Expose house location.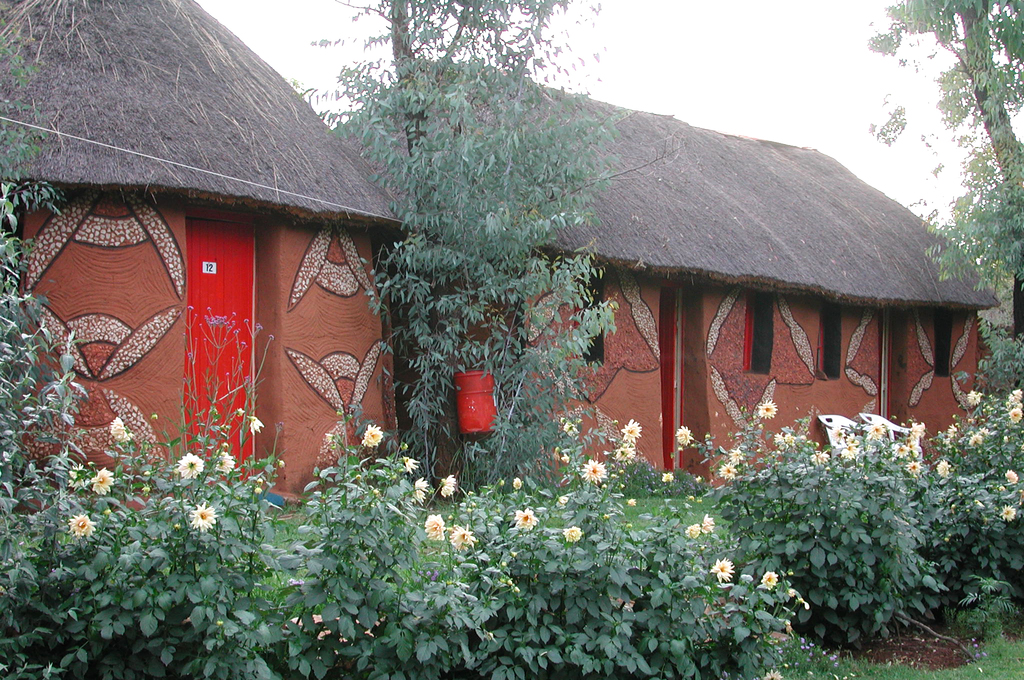
Exposed at bbox(689, 117, 905, 546).
